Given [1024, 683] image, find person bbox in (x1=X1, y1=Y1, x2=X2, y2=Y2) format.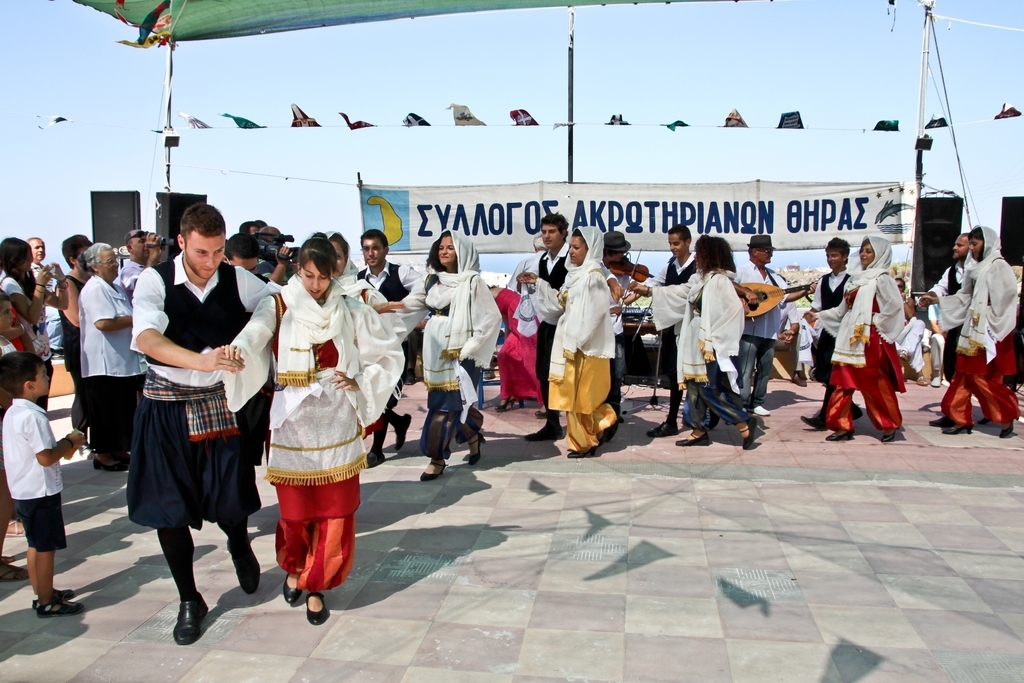
(x1=374, y1=224, x2=493, y2=481).
